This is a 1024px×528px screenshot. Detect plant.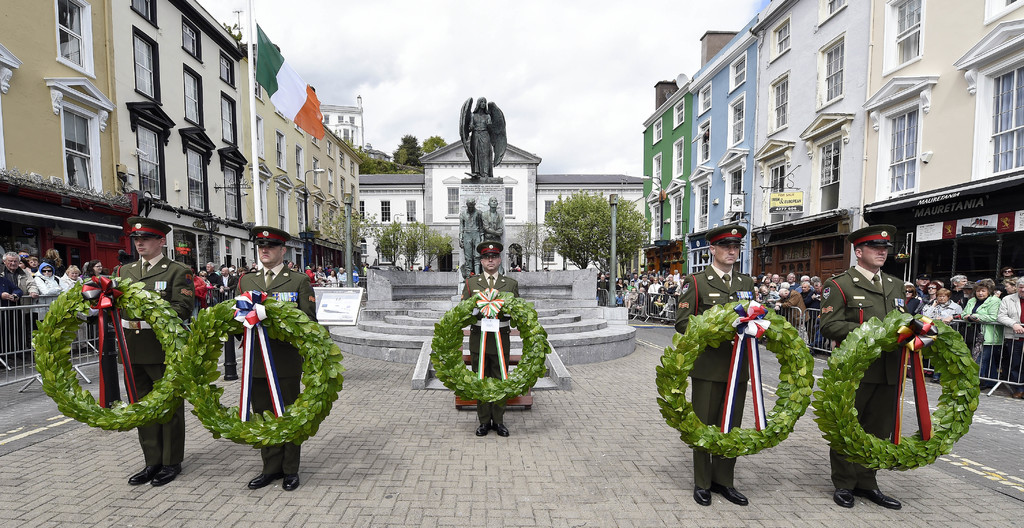
[x1=429, y1=290, x2=555, y2=404].
